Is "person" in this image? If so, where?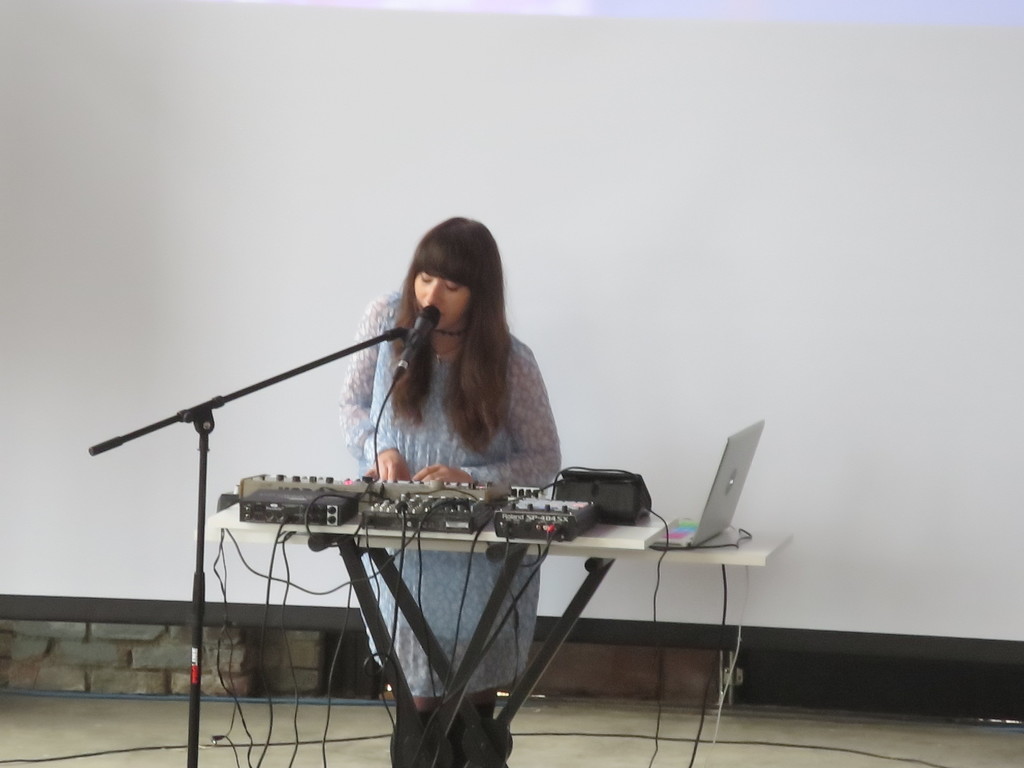
Yes, at box(337, 217, 560, 767).
